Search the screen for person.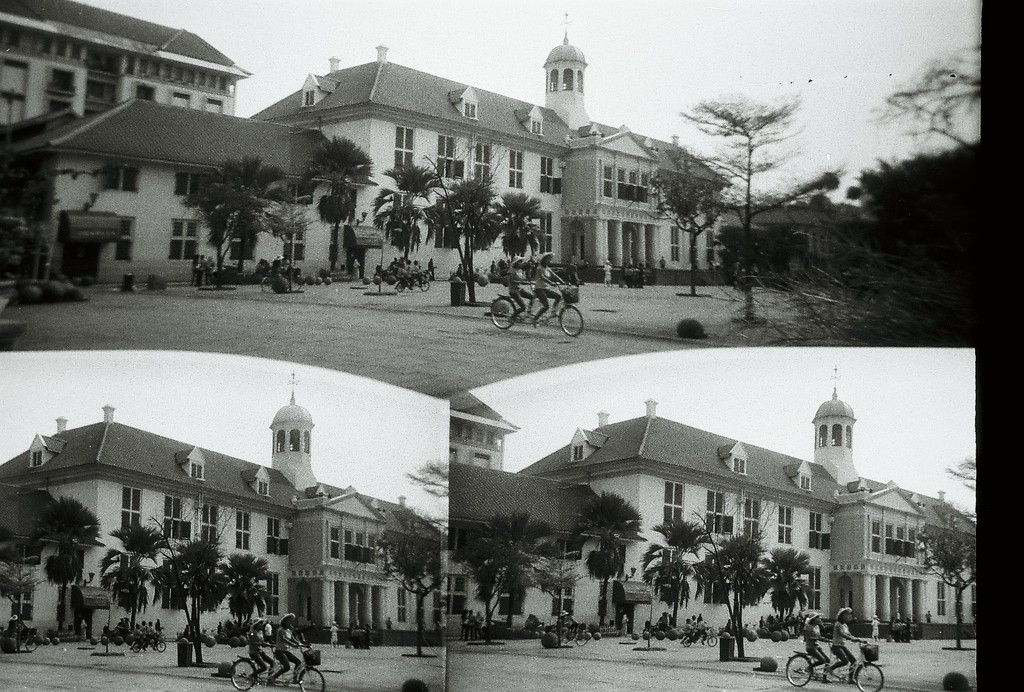
Found at select_region(504, 253, 539, 319).
